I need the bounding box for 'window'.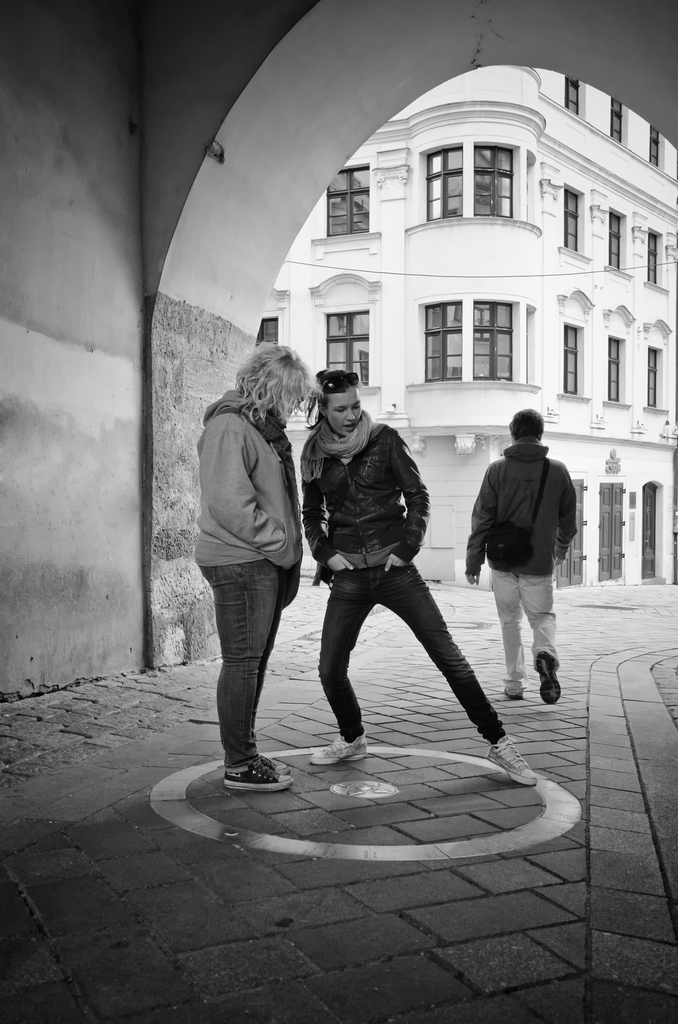
Here it is: BBox(603, 211, 629, 276).
